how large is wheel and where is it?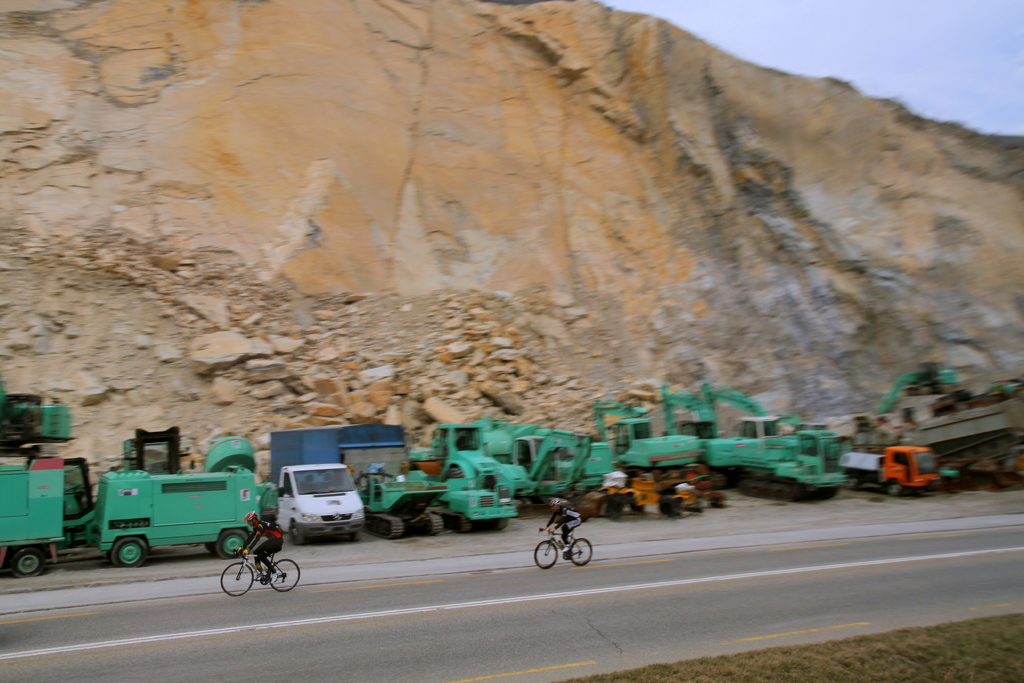
Bounding box: locate(270, 559, 300, 591).
